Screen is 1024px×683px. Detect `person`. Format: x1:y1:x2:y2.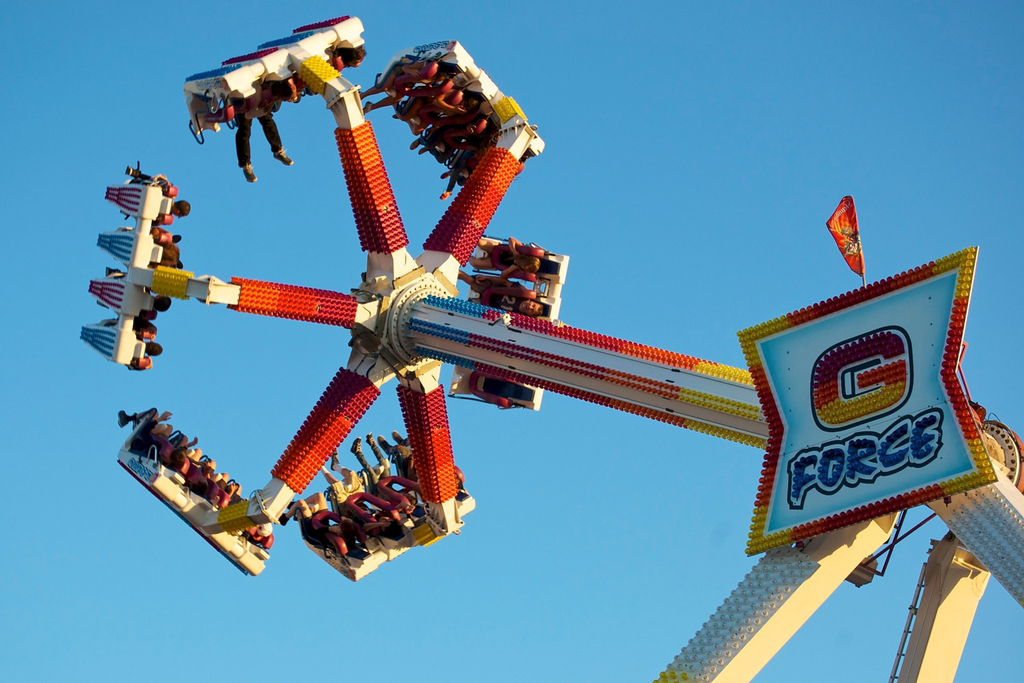
316:449:400:535.
